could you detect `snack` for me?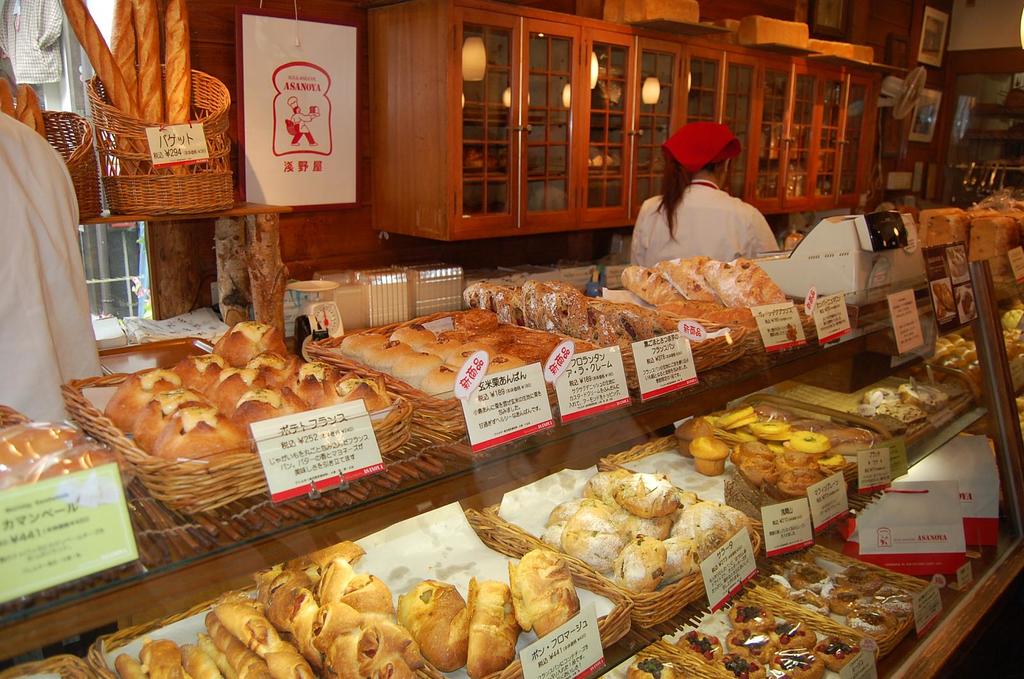
Detection result: 547 465 740 578.
